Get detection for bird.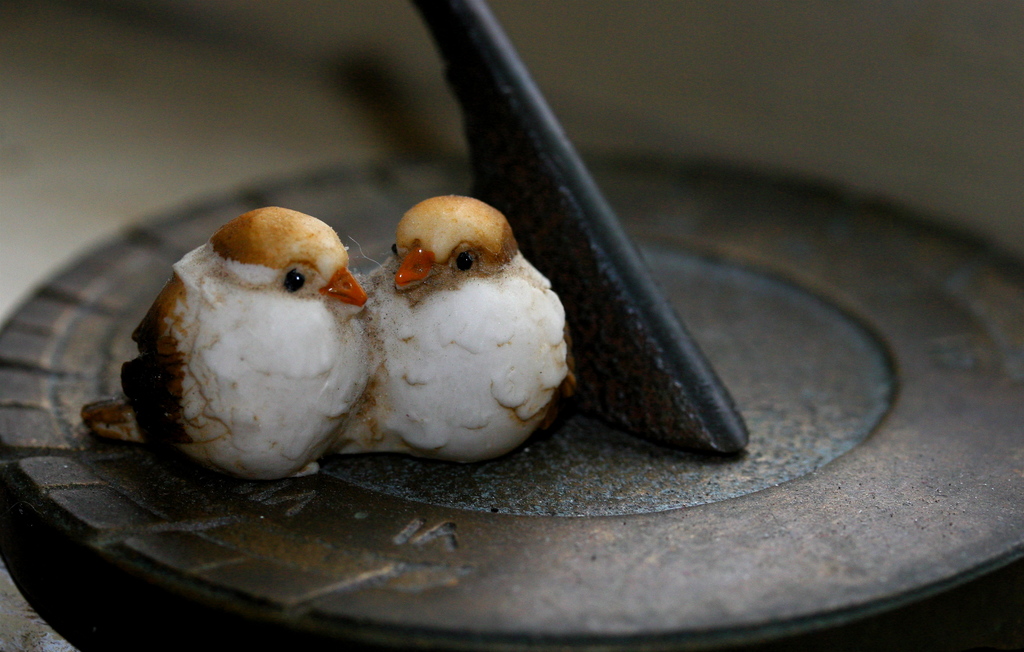
Detection: select_region(319, 192, 574, 455).
